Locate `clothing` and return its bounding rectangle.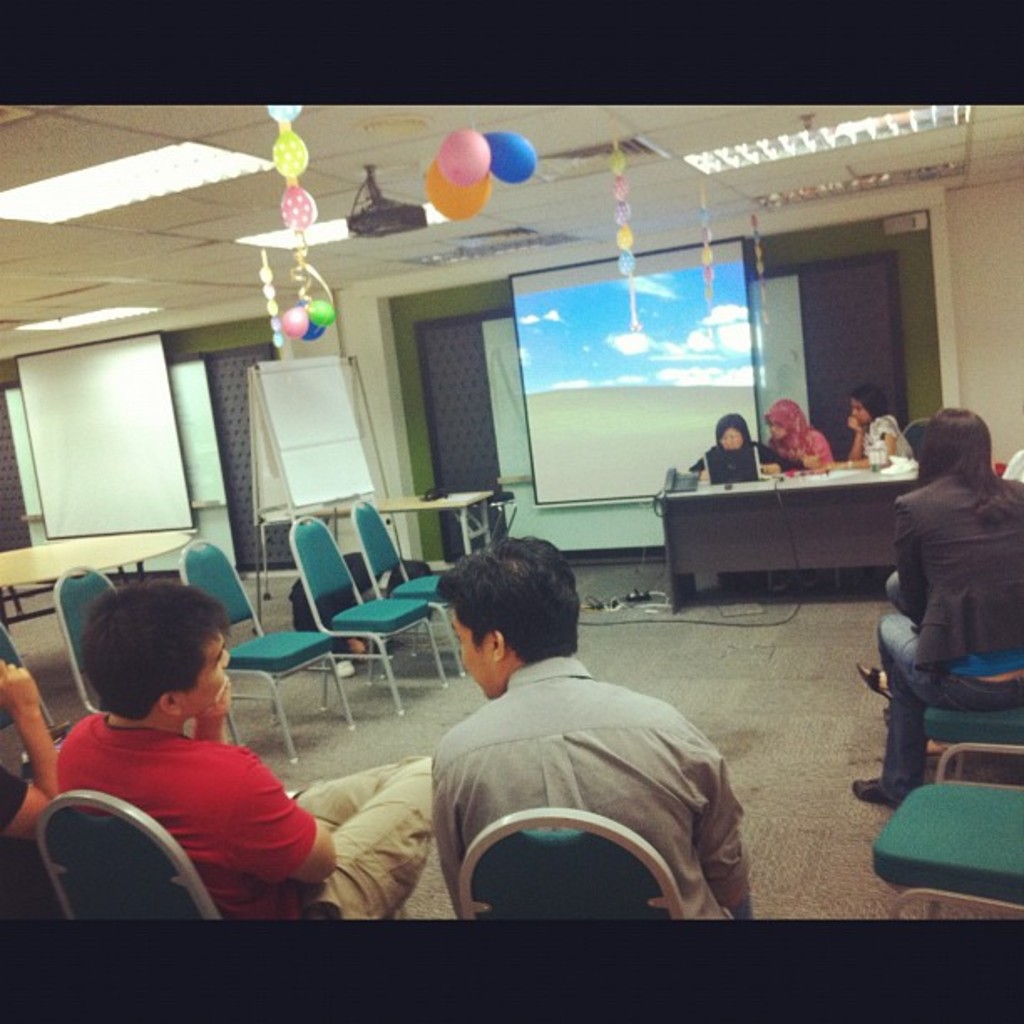
bbox=(433, 654, 751, 922).
